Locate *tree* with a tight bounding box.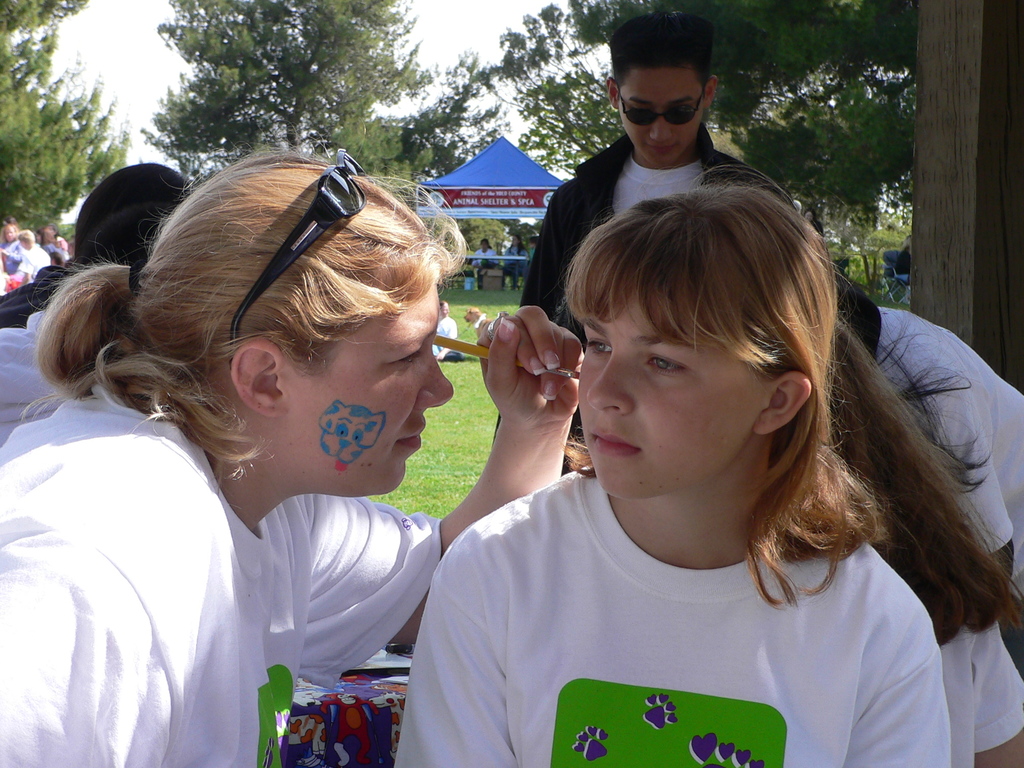
[595,3,909,289].
